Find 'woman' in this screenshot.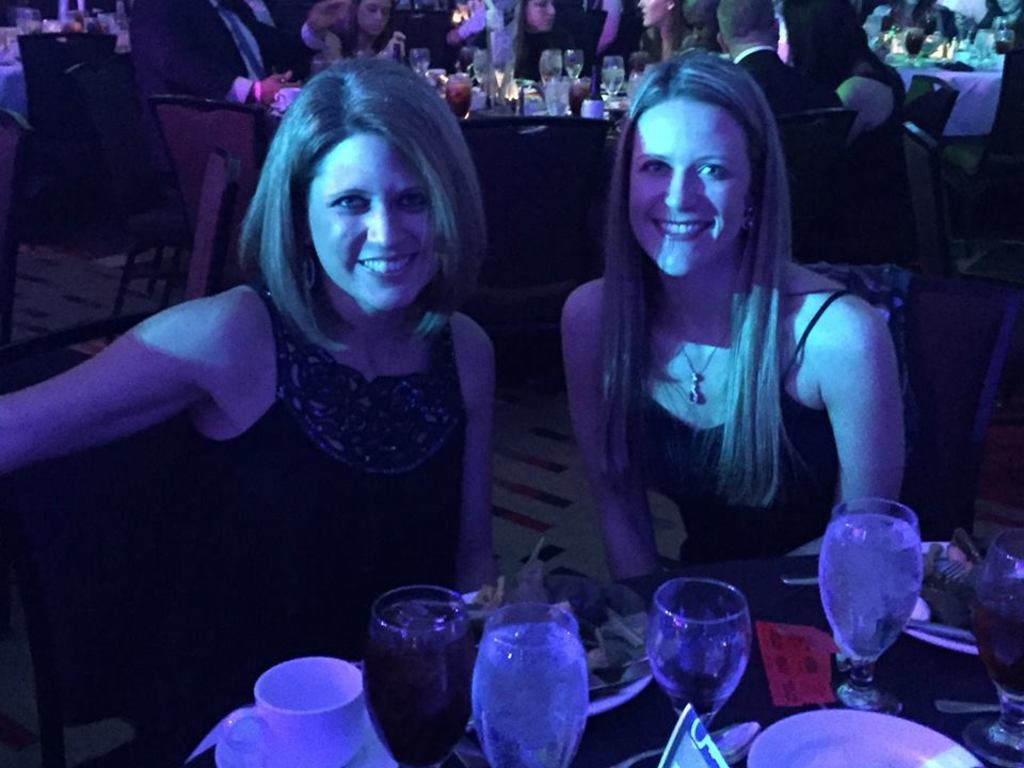
The bounding box for 'woman' is box(0, 59, 515, 653).
